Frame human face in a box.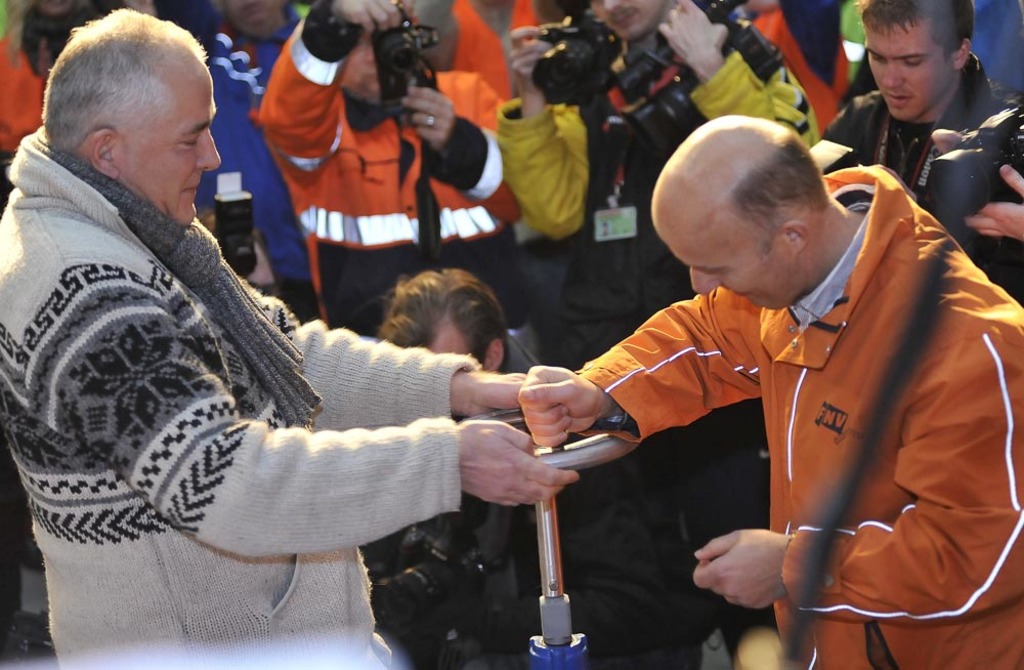
(left=588, top=0, right=663, bottom=43).
